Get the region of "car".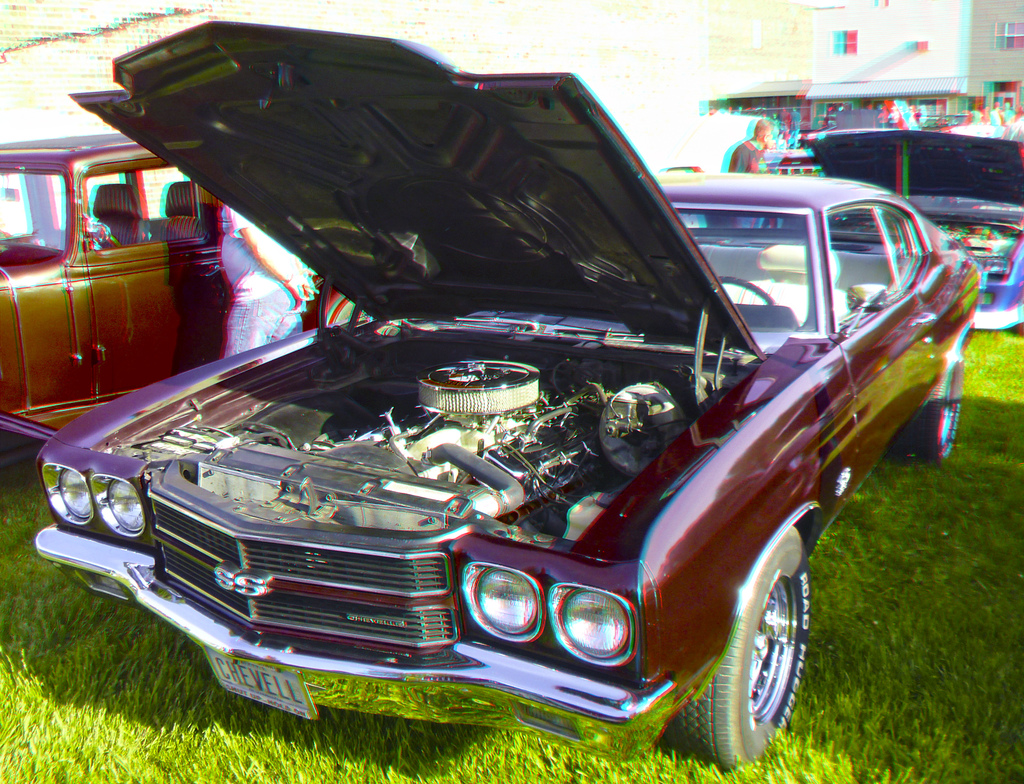
(0,133,374,473).
